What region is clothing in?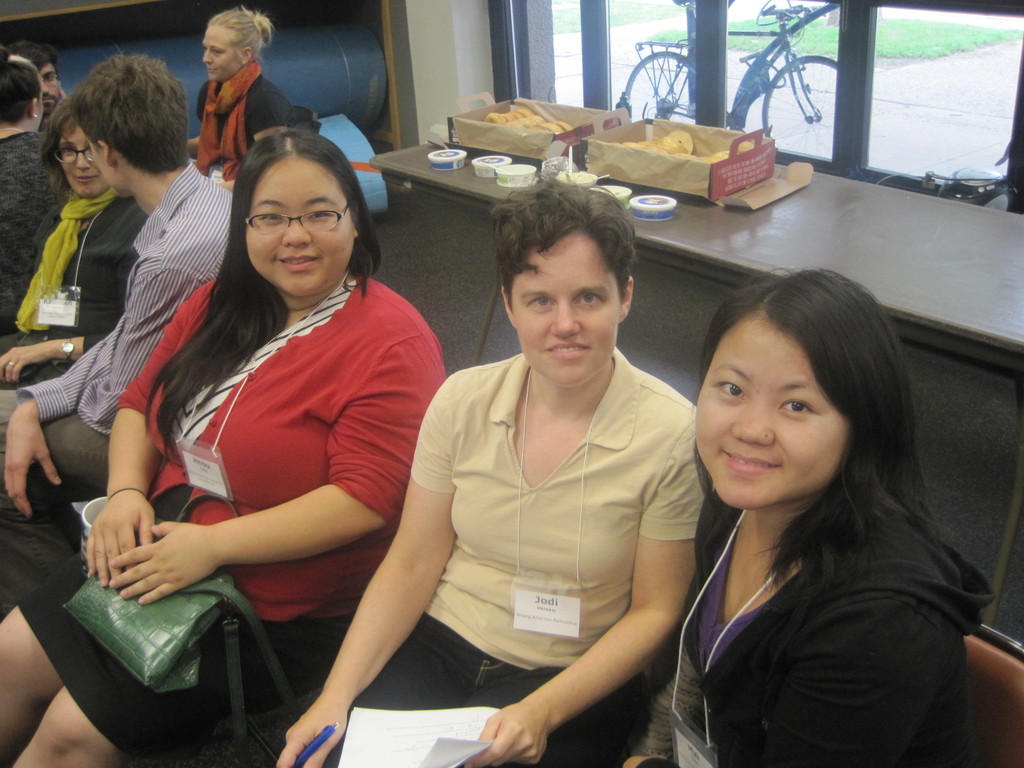
<region>0, 188, 146, 390</region>.
